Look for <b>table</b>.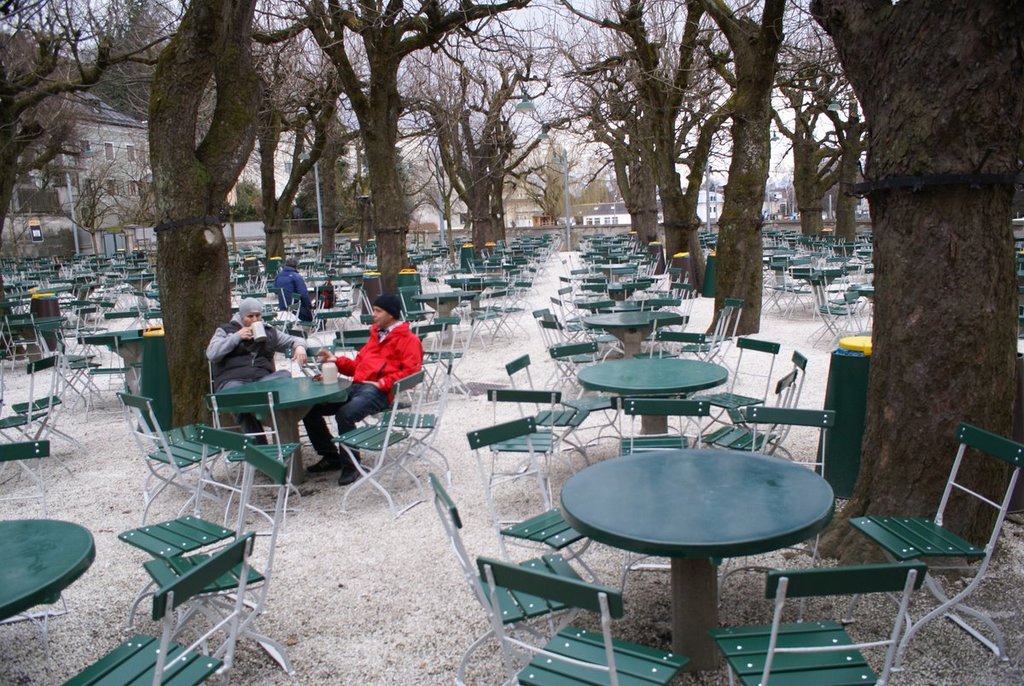
Found: x1=6, y1=300, x2=76, y2=363.
